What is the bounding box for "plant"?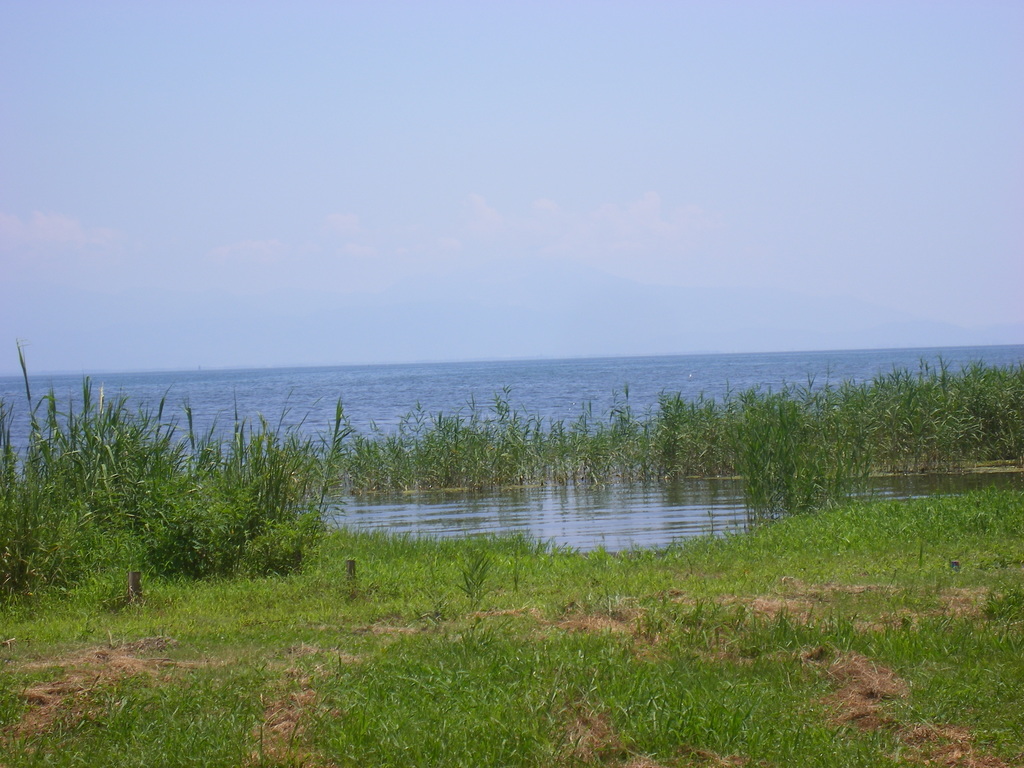
[left=237, top=526, right=303, bottom=582].
